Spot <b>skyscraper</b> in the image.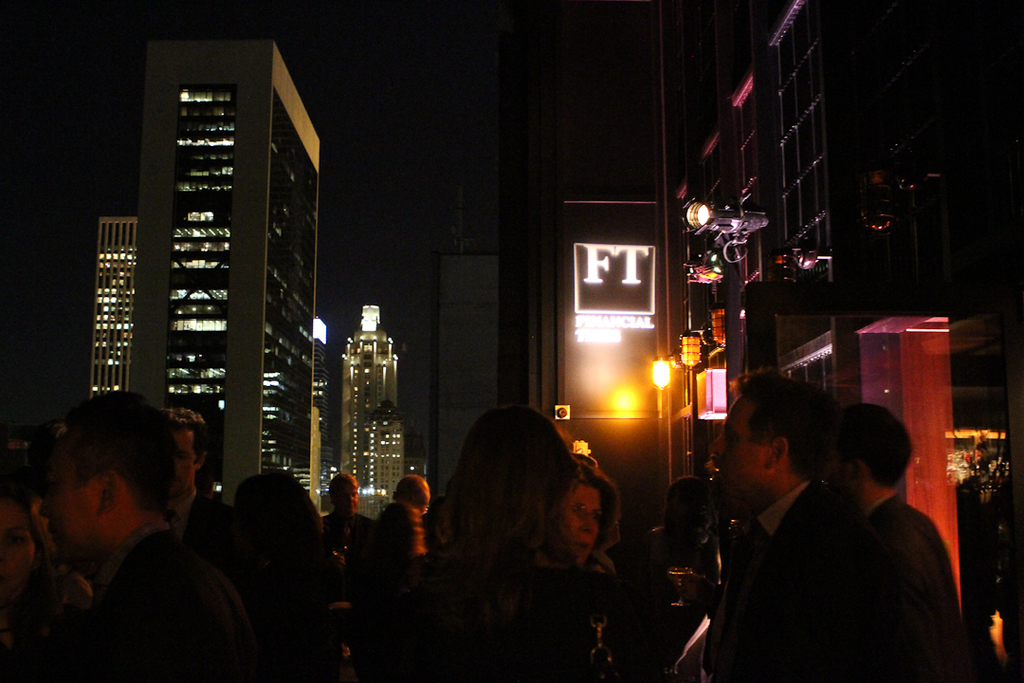
<b>skyscraper</b> found at detection(87, 23, 326, 479).
